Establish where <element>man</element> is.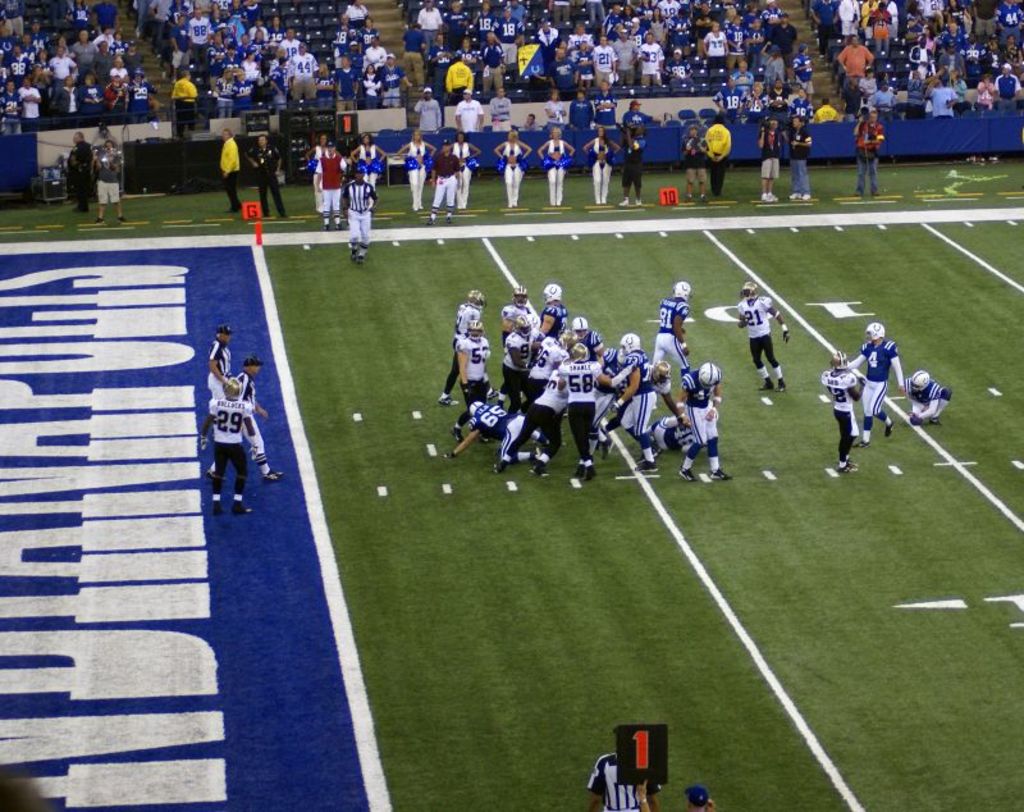
Established at region(538, 18, 553, 40).
